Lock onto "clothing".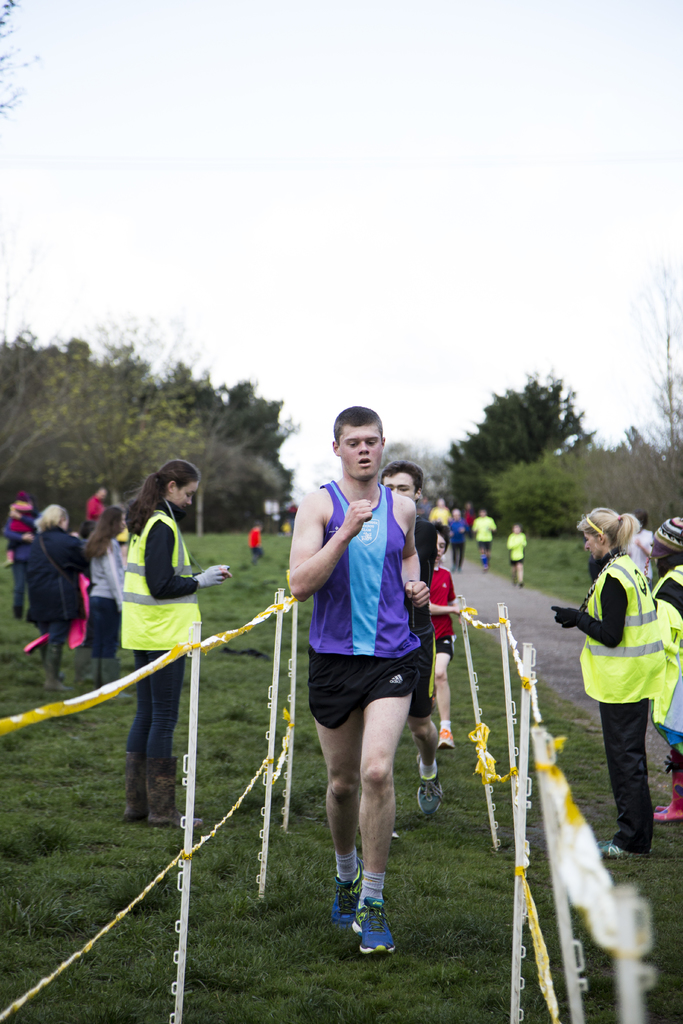
Locked: detection(645, 567, 682, 753).
